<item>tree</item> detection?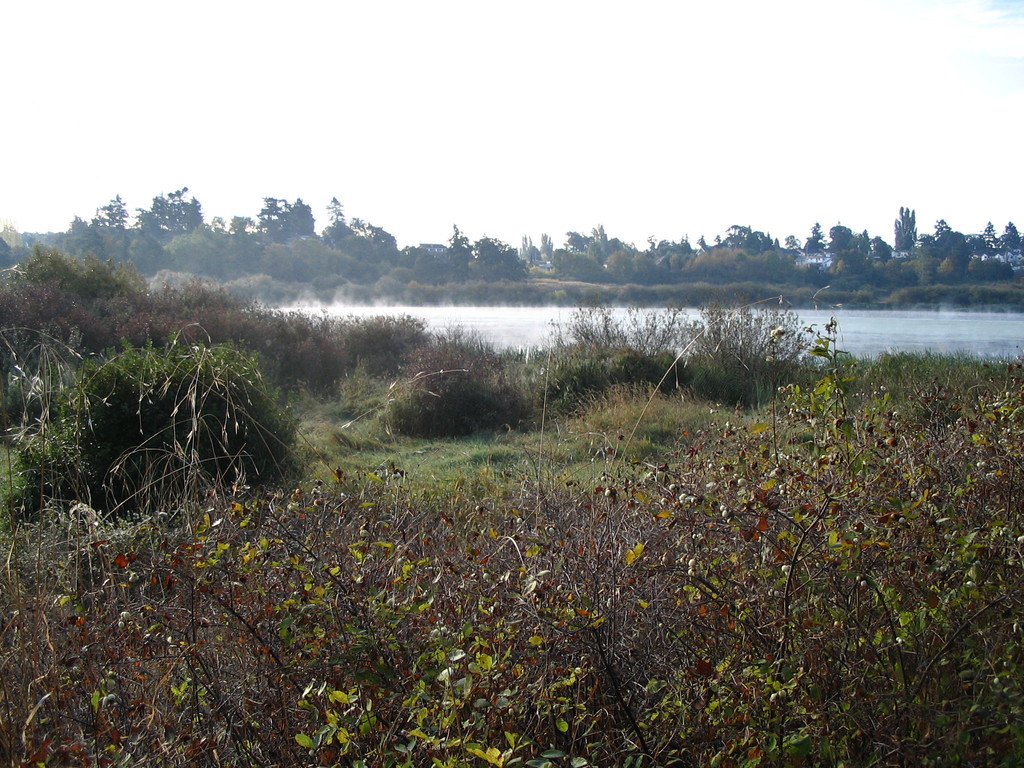
Rect(540, 231, 554, 266)
